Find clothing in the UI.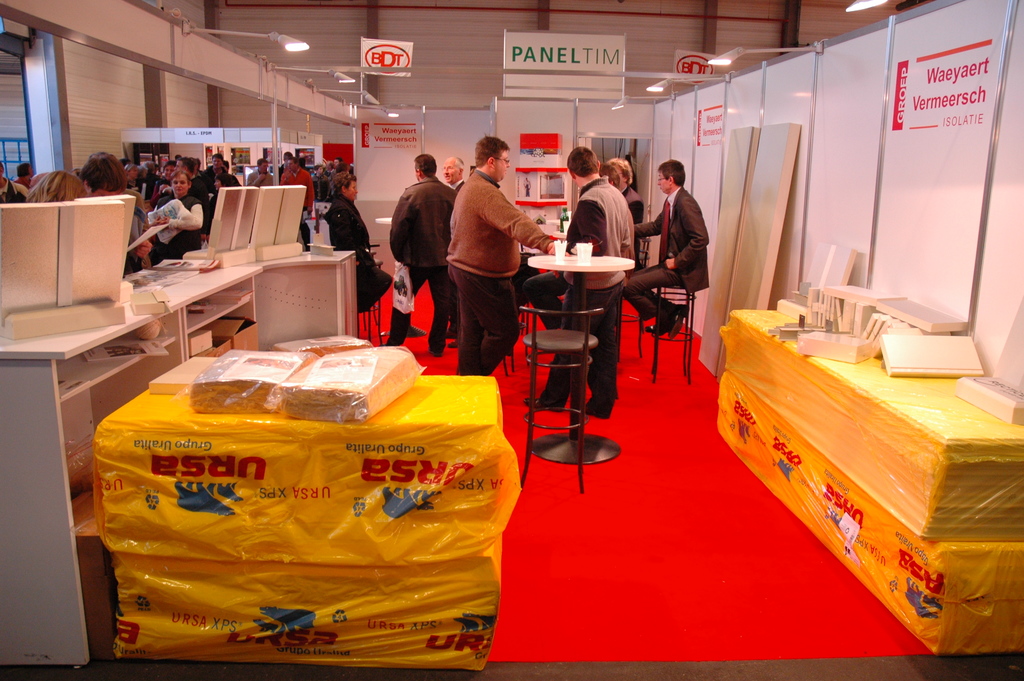
UI element at l=381, t=174, r=454, b=347.
